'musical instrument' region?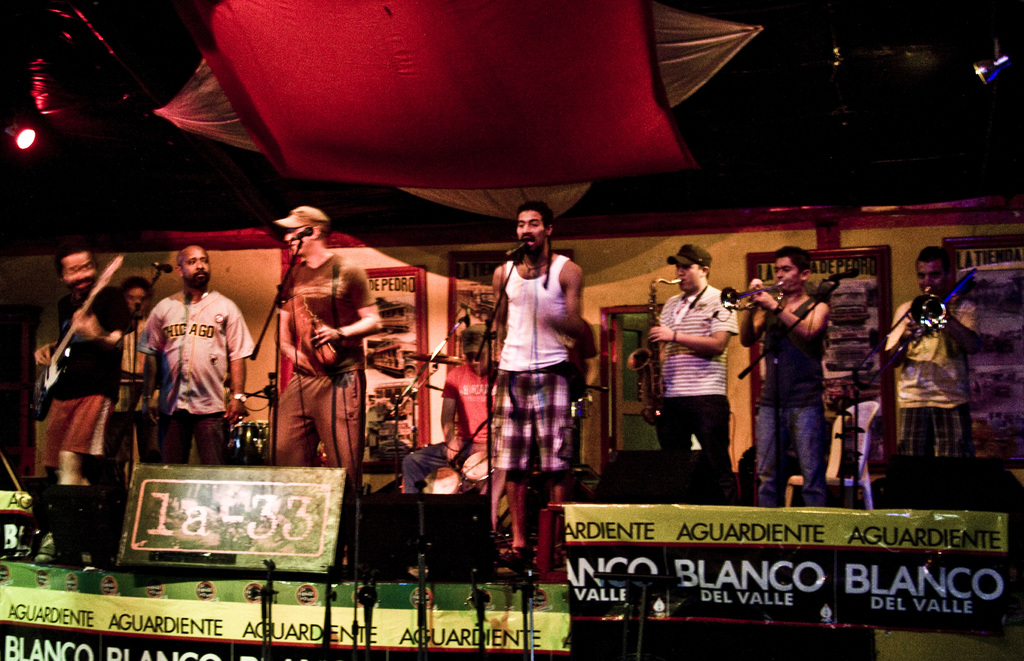
left=716, top=276, right=785, bottom=322
